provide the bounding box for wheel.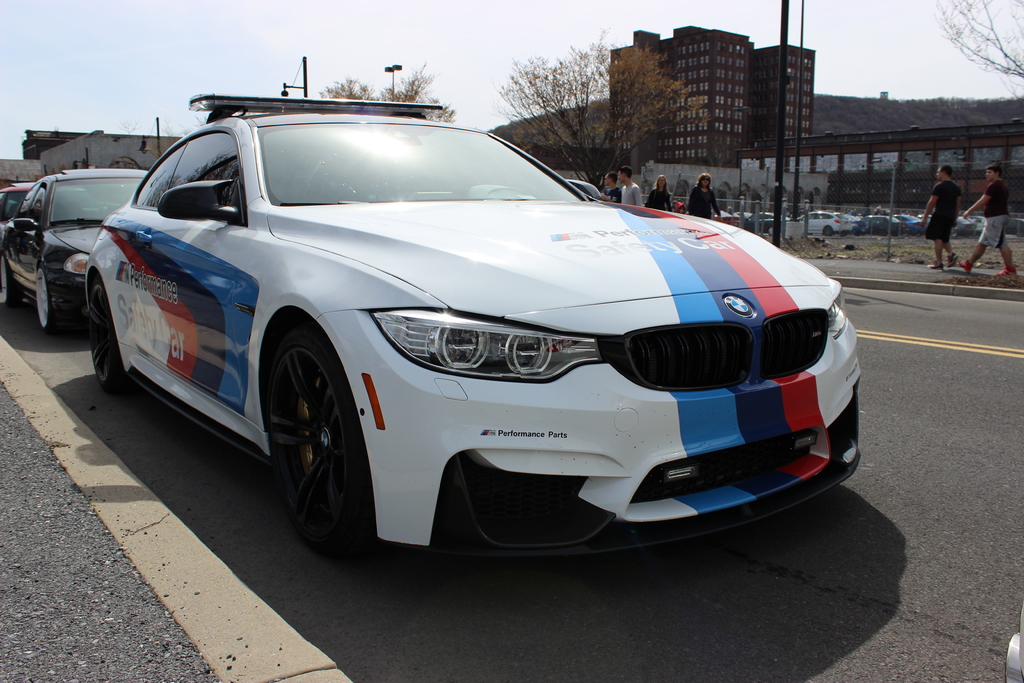
<bbox>82, 281, 133, 389</bbox>.
